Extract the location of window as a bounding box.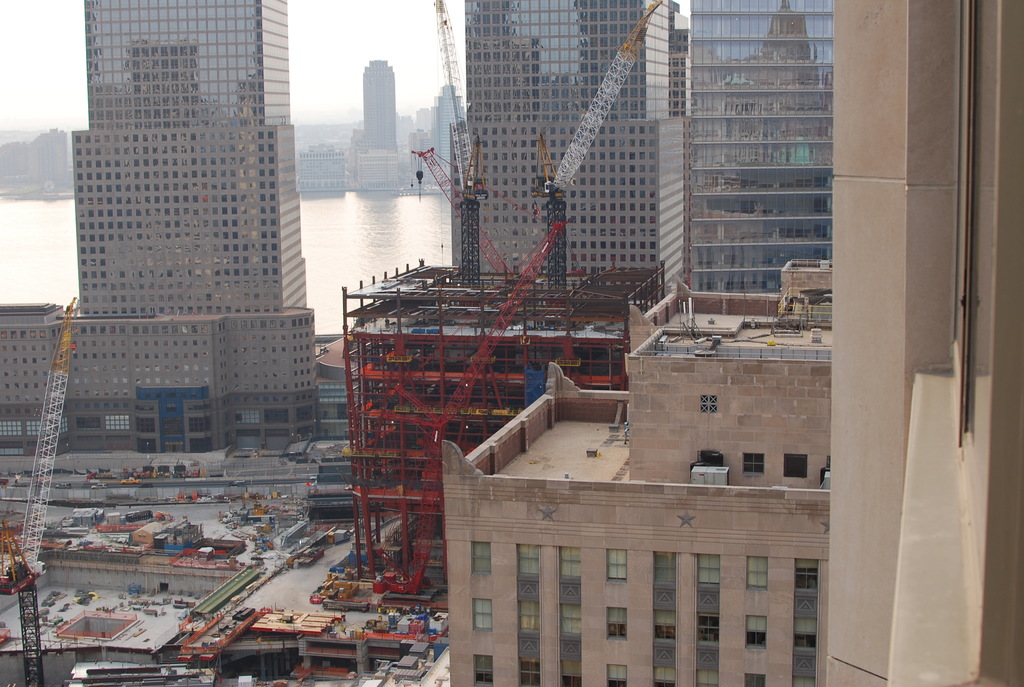
x1=793 y1=617 x2=815 y2=649.
